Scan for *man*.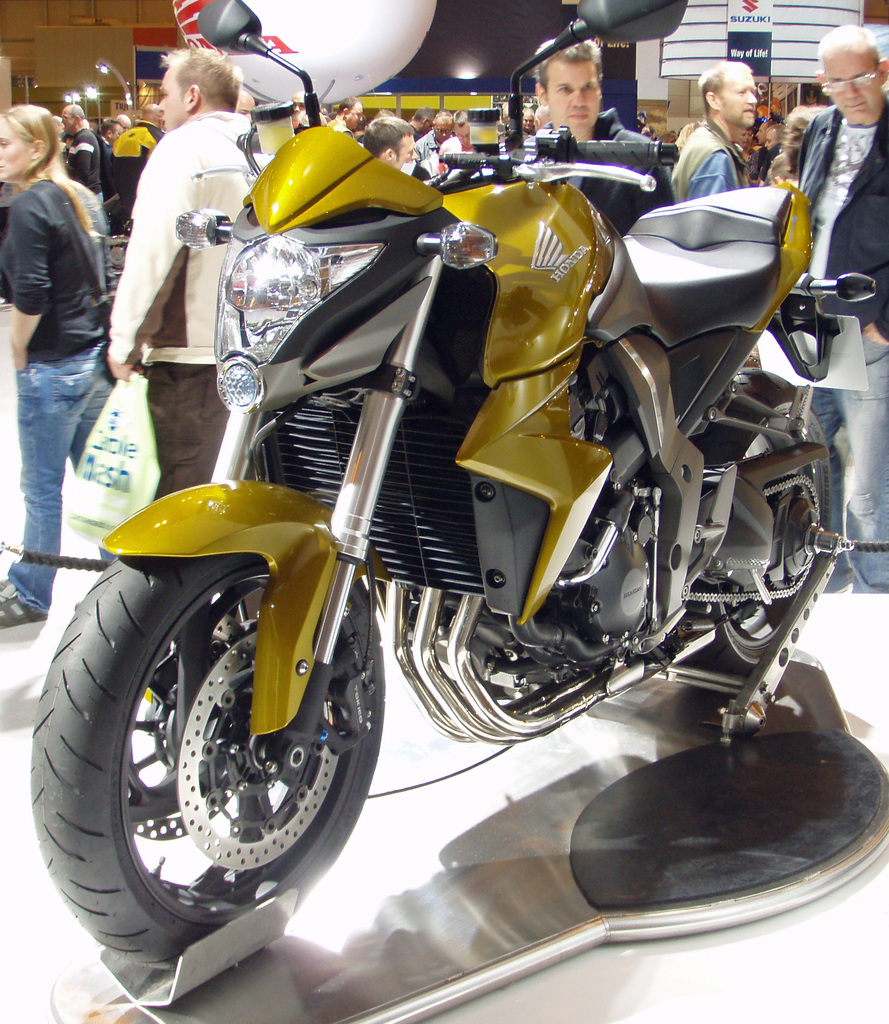
Scan result: [420, 113, 486, 193].
